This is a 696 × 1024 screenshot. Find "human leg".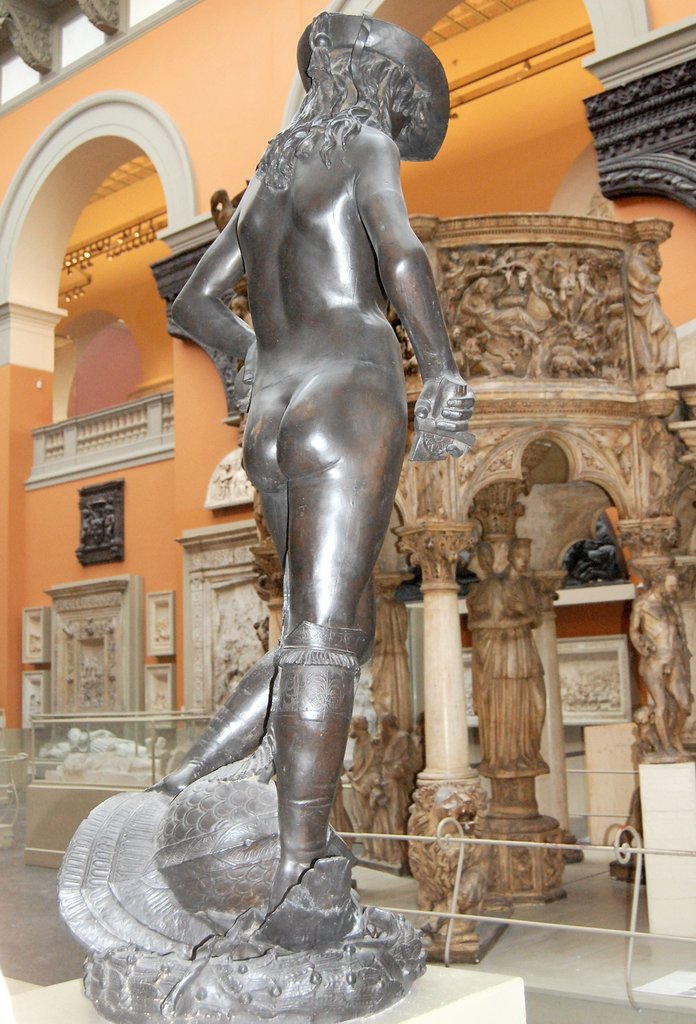
Bounding box: bbox=[265, 366, 410, 899].
